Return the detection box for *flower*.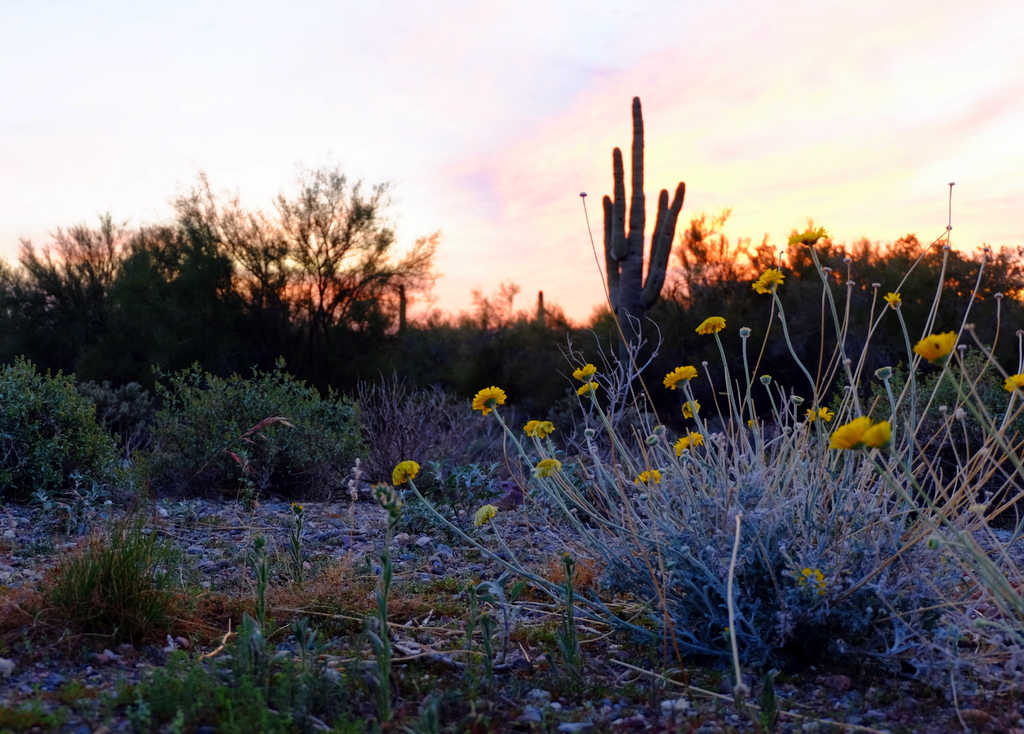
702:316:727:334.
